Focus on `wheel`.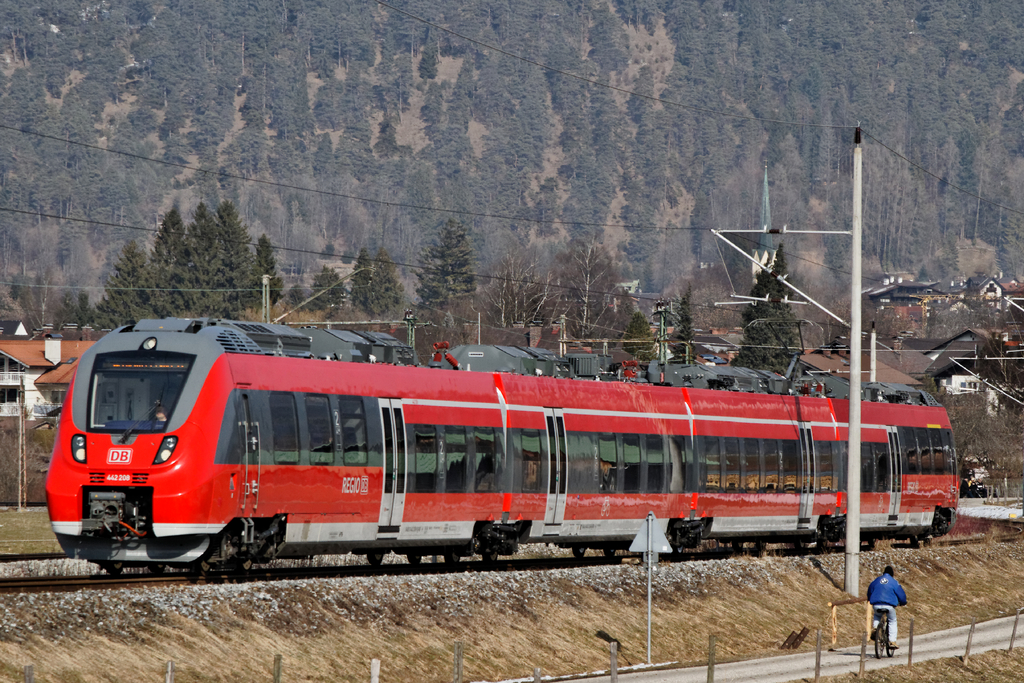
Focused at 484:552:500:563.
